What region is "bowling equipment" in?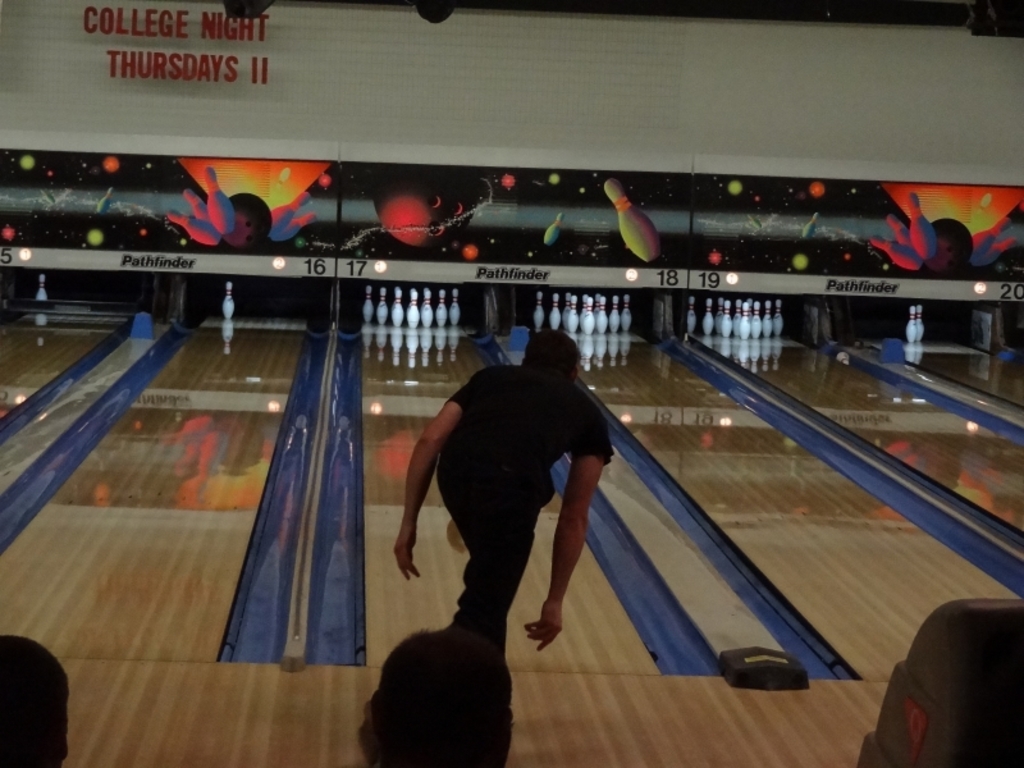
[799, 209, 826, 241].
